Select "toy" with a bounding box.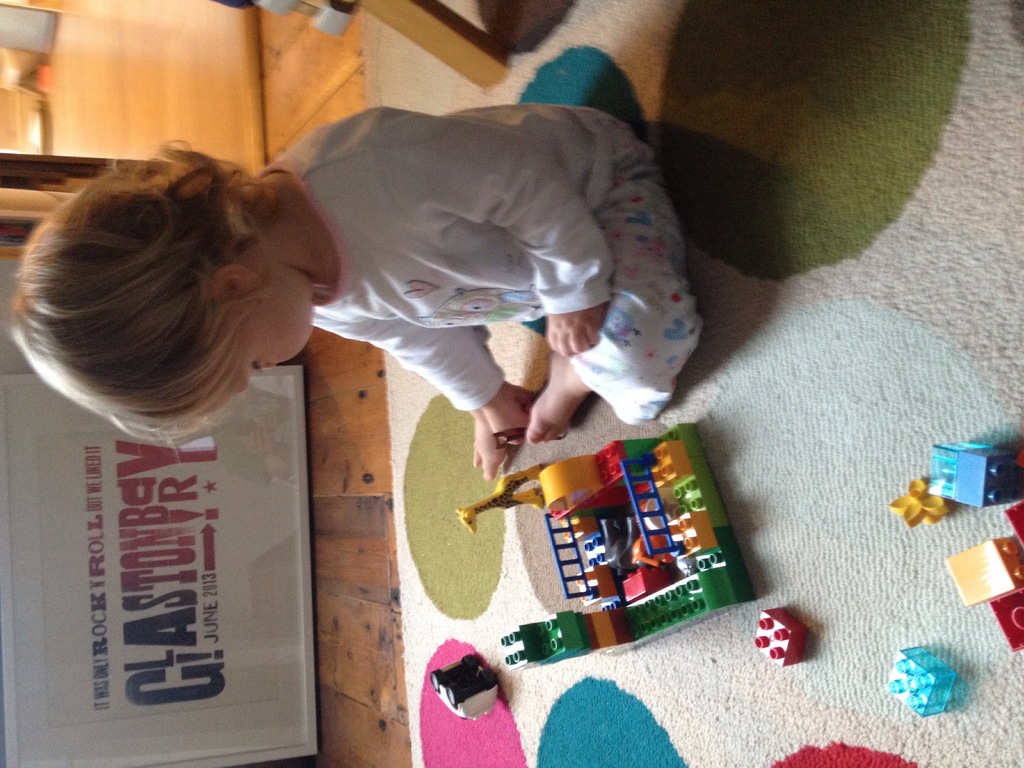
region(886, 645, 954, 719).
